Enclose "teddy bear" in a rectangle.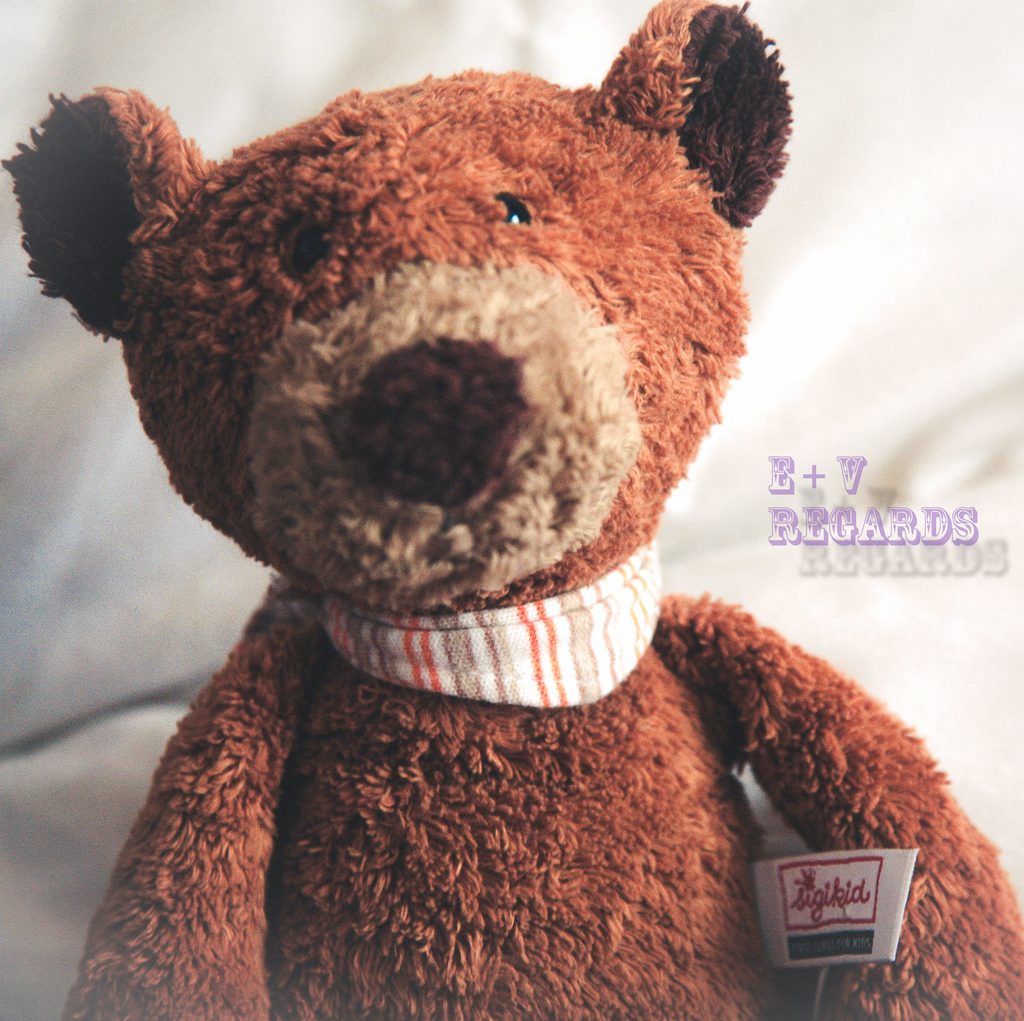
[0, 0, 1023, 1020].
